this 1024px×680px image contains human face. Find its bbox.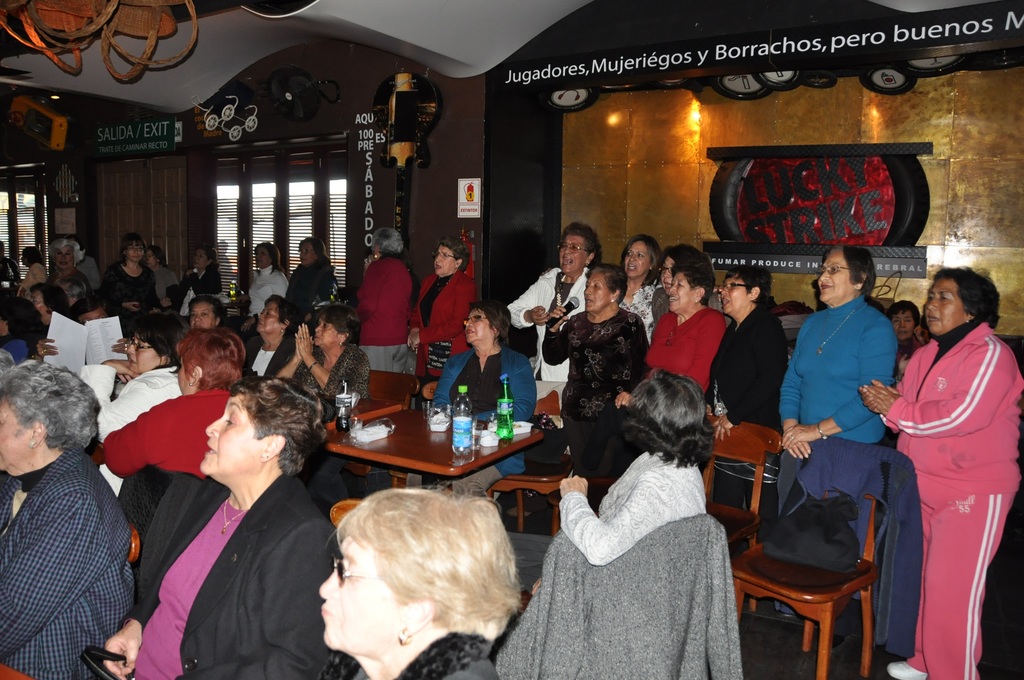
(145,250,159,267).
